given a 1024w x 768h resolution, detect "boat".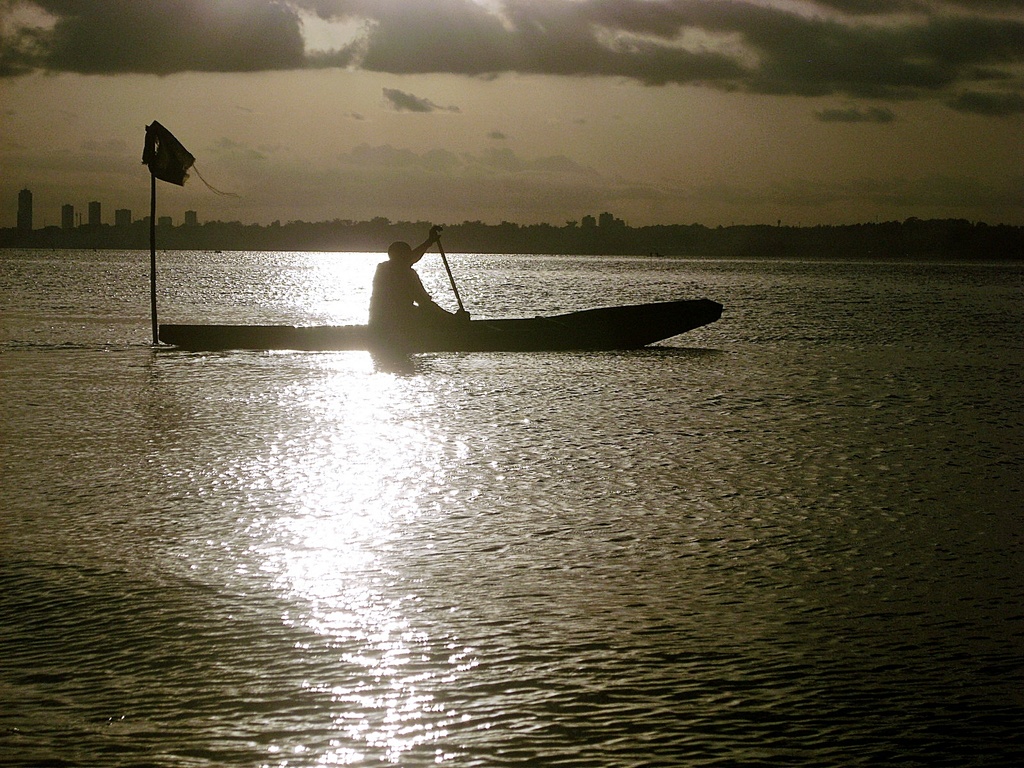
<region>150, 299, 725, 351</region>.
